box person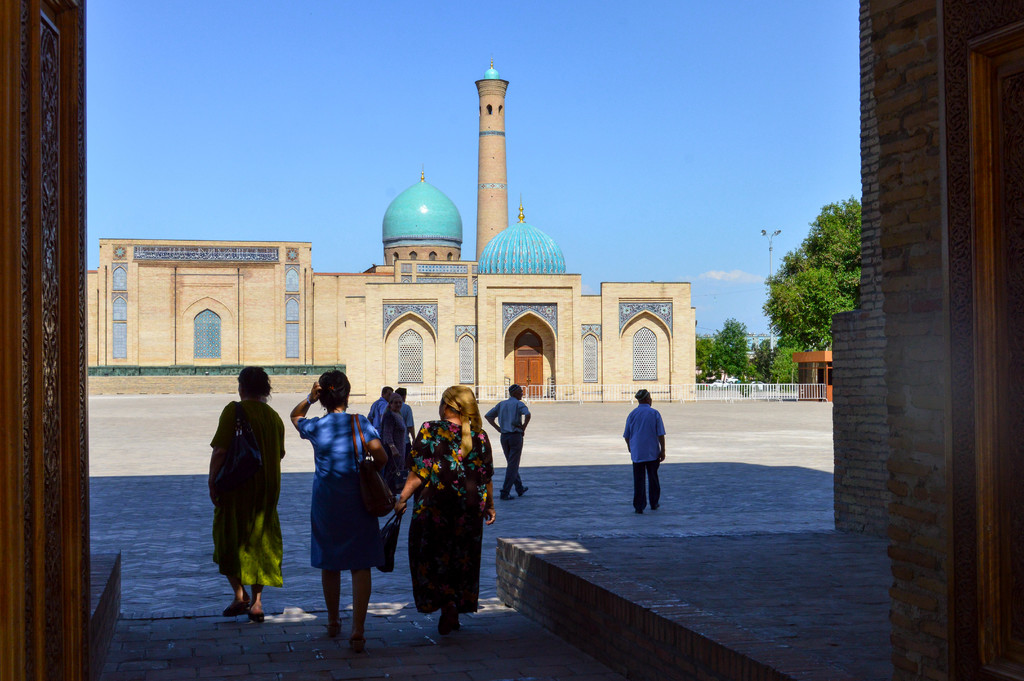
left=385, top=381, right=420, bottom=481
